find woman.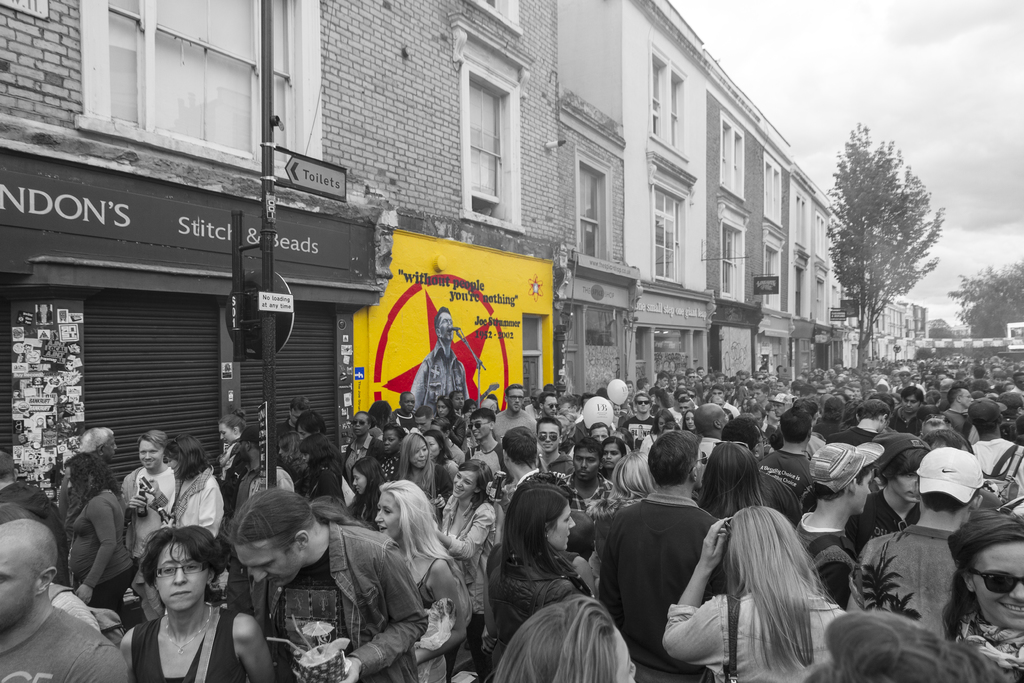
[x1=660, y1=419, x2=677, y2=436].
